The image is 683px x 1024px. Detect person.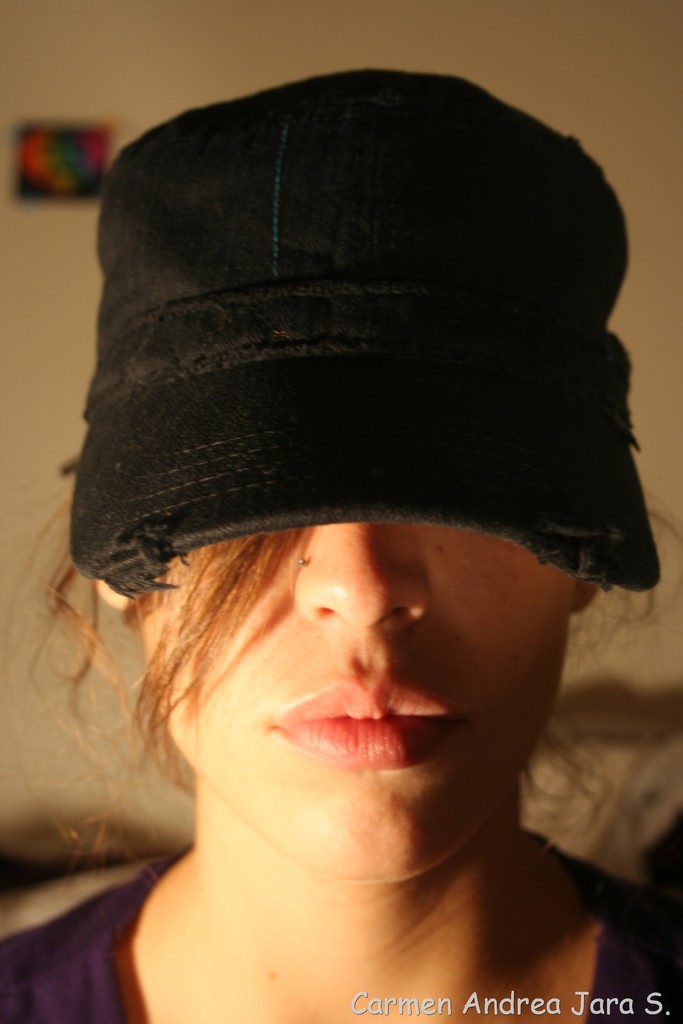
Detection: <bbox>0, 49, 682, 1023</bbox>.
